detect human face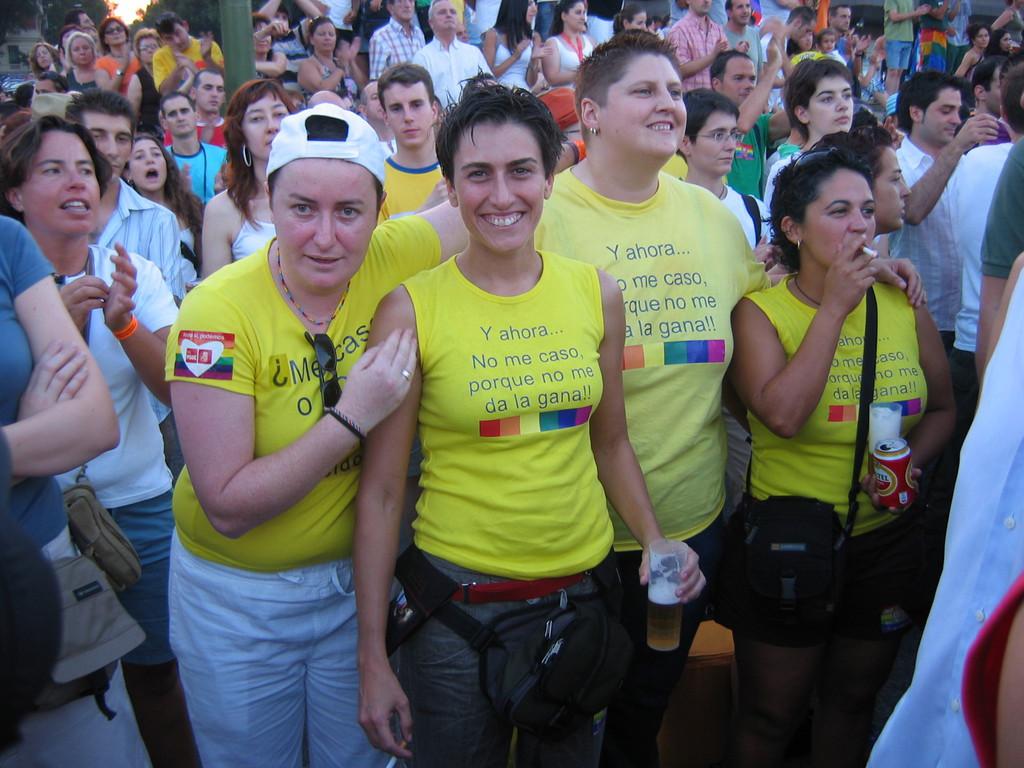
[275, 160, 378, 295]
